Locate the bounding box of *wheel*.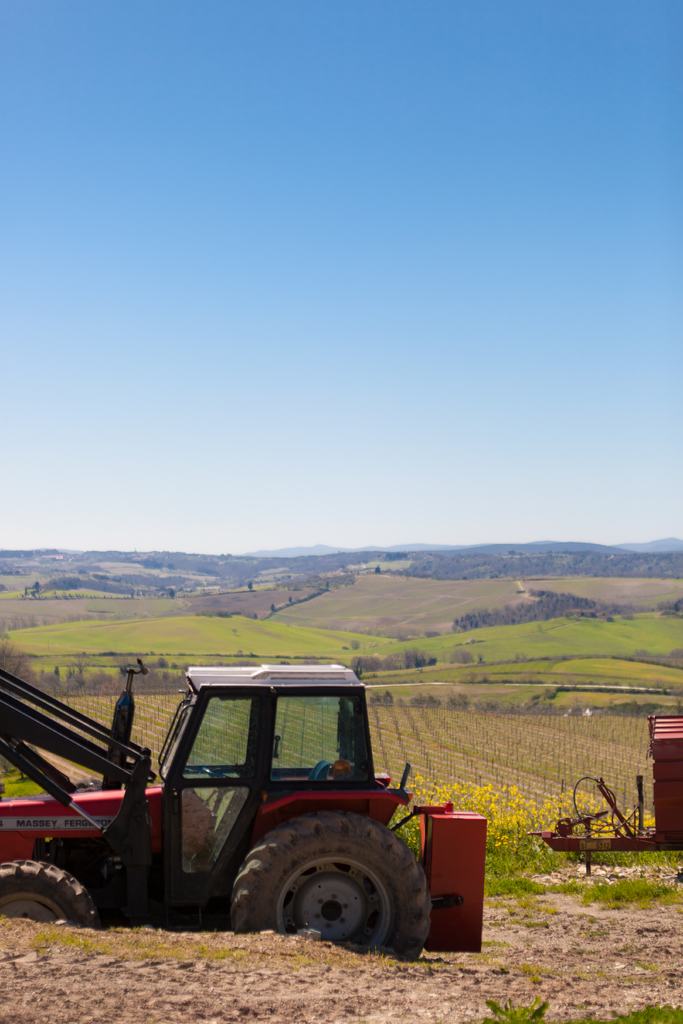
Bounding box: 0/861/97/927.
